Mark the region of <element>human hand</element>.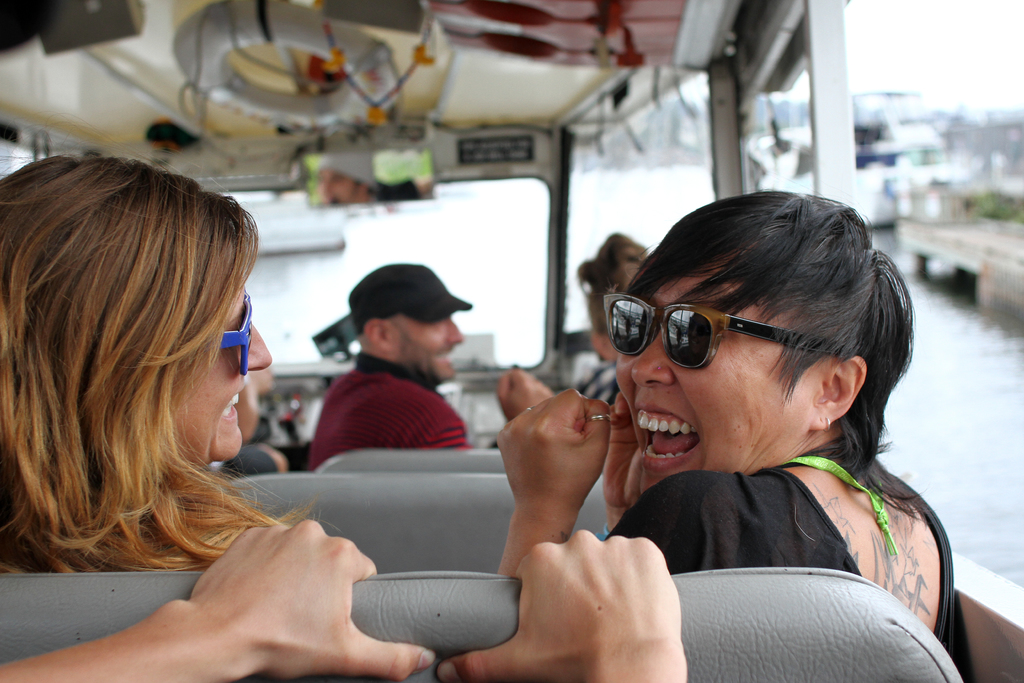
Region: <region>434, 525, 686, 682</region>.
